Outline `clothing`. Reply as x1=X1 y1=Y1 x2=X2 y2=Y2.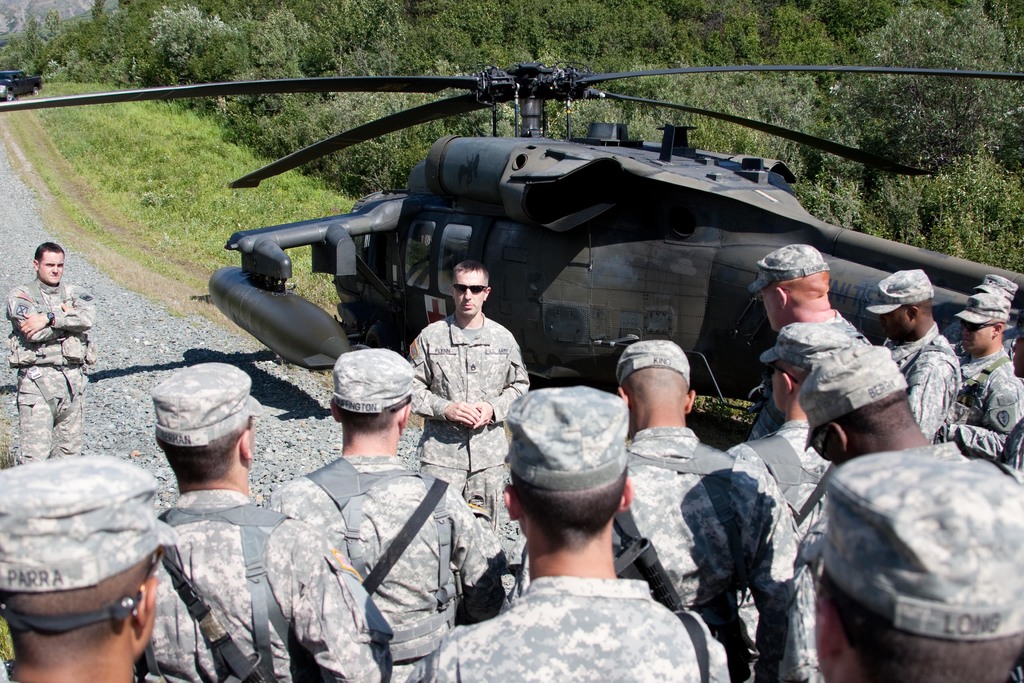
x1=133 y1=309 x2=1023 y2=682.
